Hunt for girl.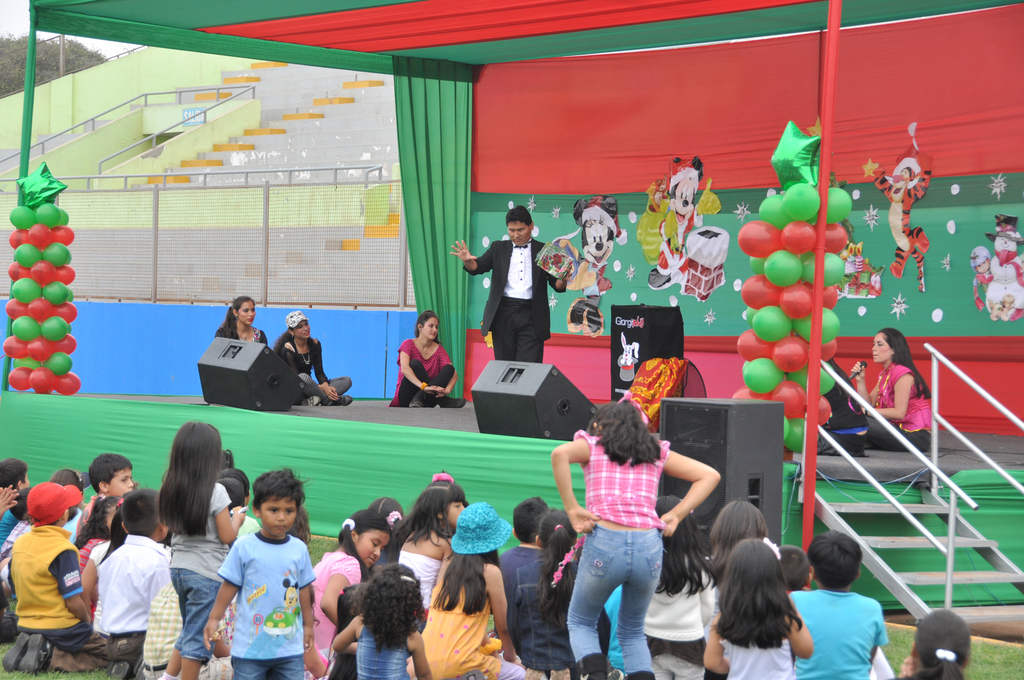
Hunted down at [left=394, top=470, right=467, bottom=634].
